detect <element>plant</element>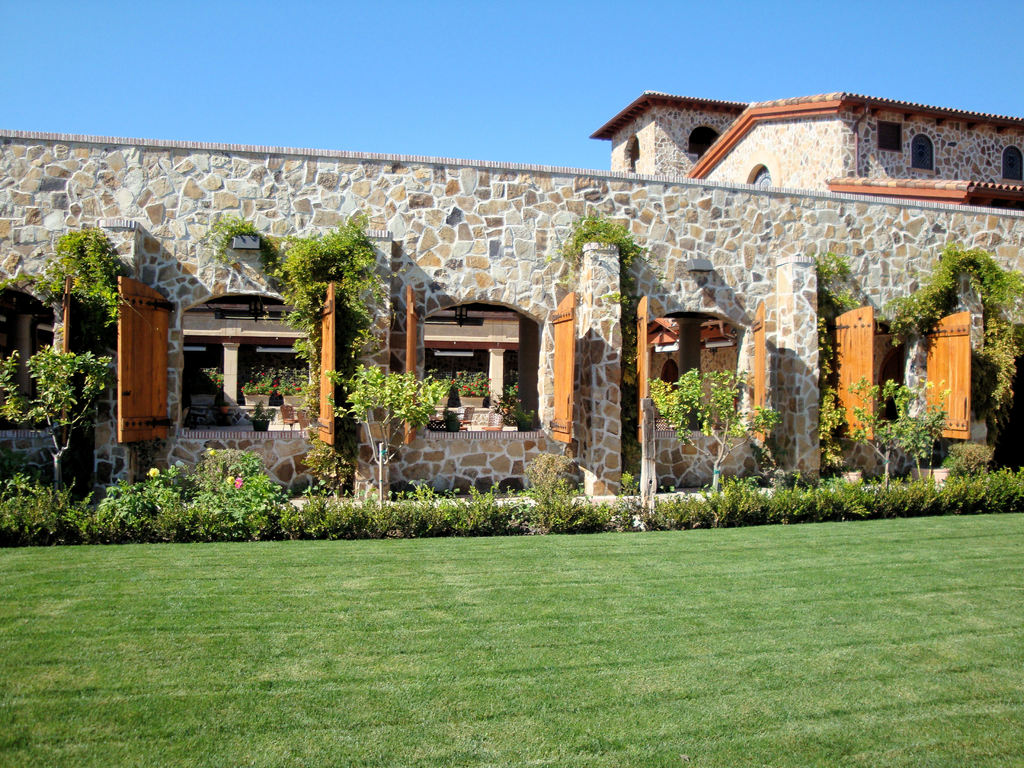
(854, 376, 948, 478)
